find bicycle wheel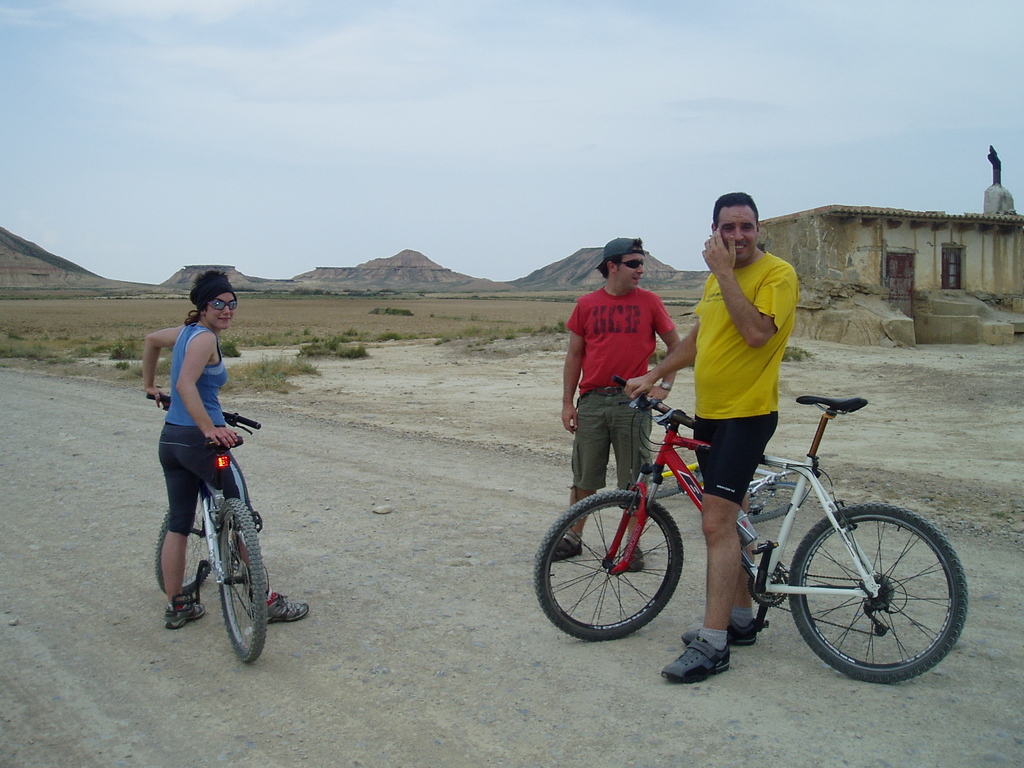
box(742, 483, 806, 523)
